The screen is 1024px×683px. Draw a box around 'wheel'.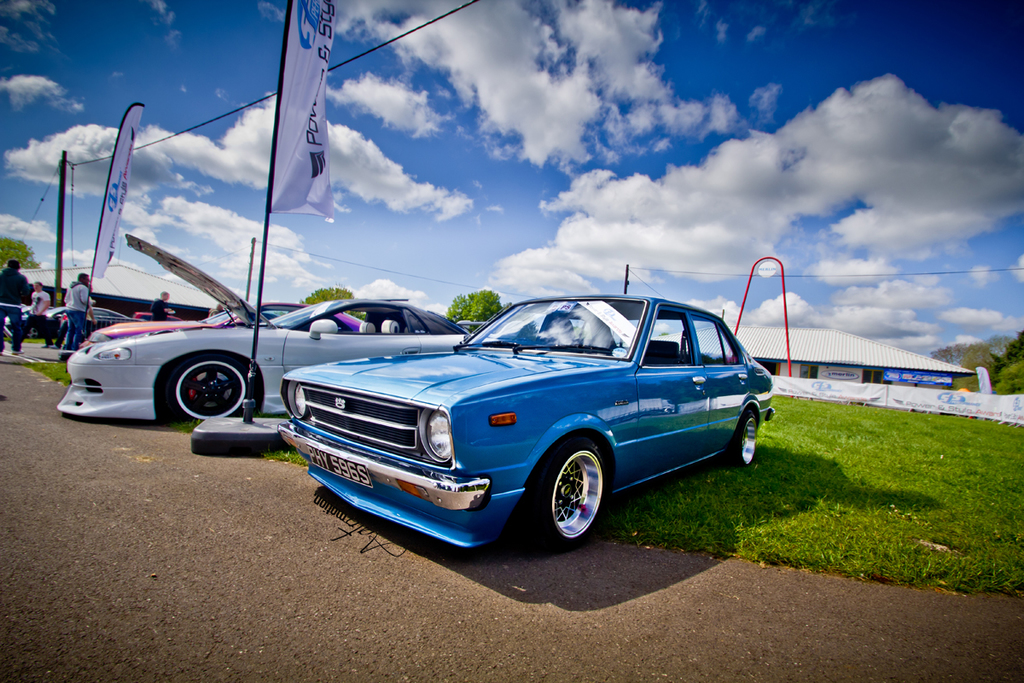
162:353:248:420.
